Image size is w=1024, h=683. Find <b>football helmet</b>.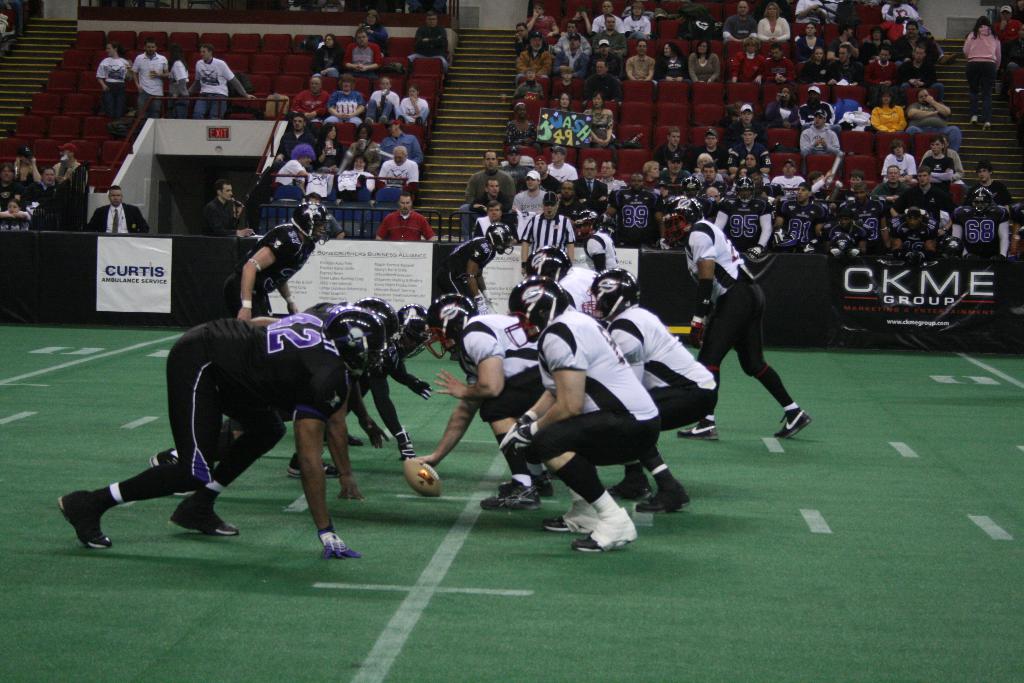
325 307 388 383.
